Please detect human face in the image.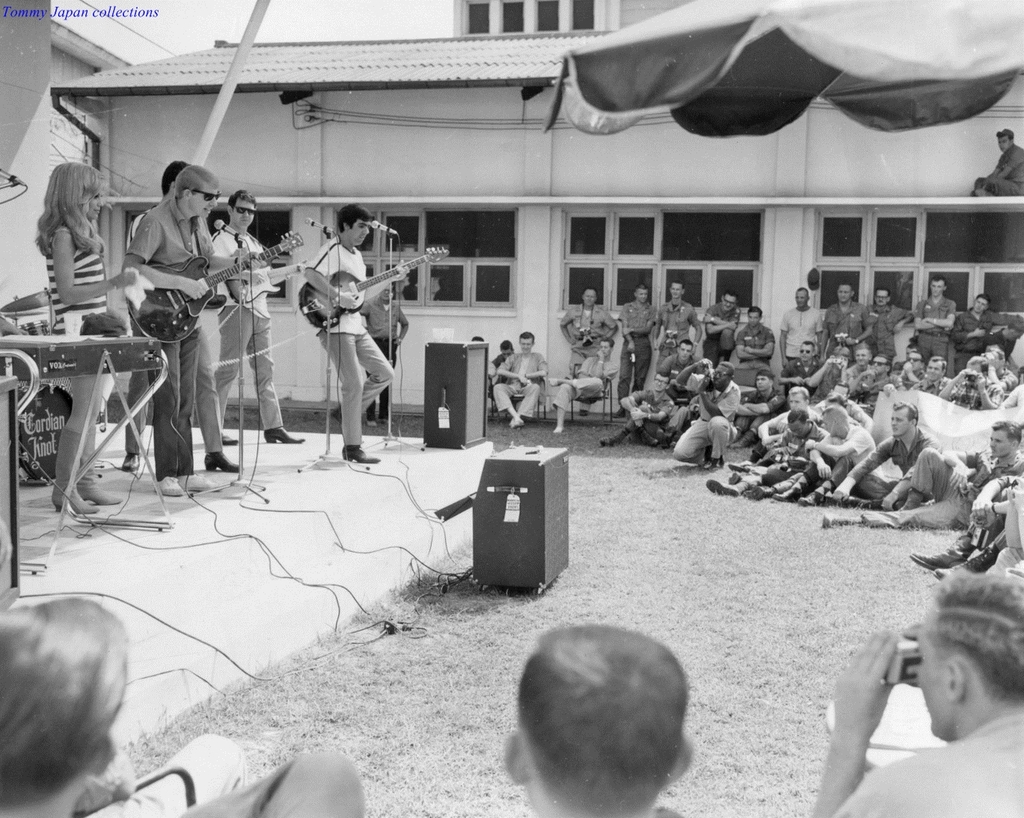
BBox(85, 197, 107, 222).
